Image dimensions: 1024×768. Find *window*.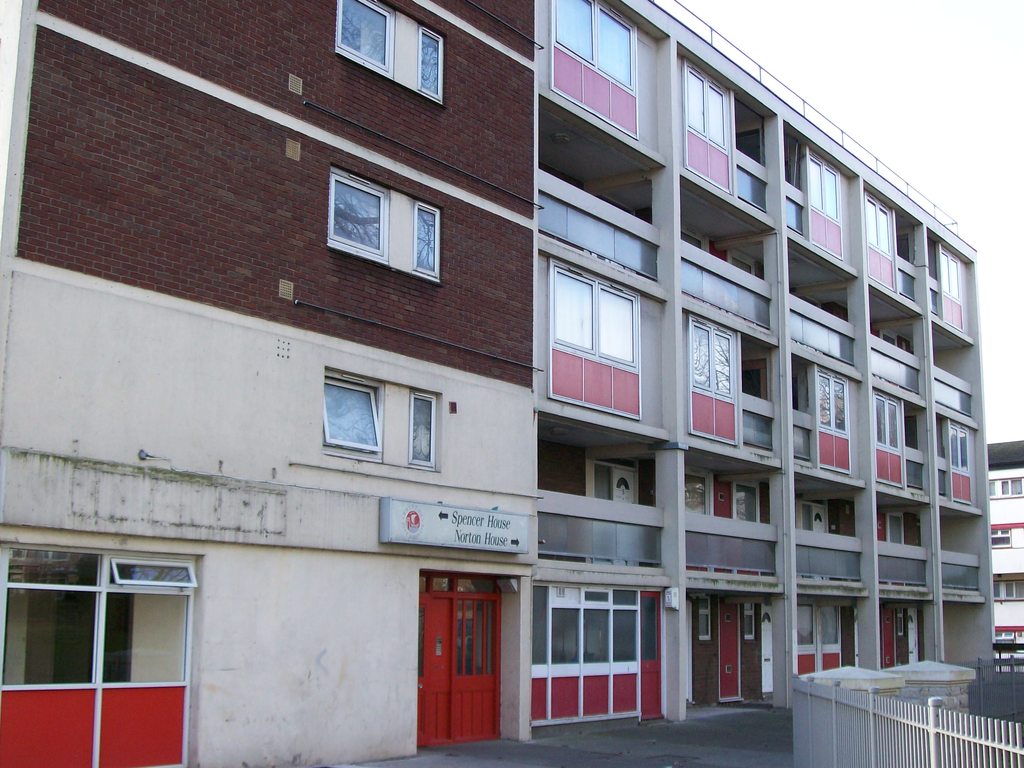
select_region(535, 247, 641, 423).
